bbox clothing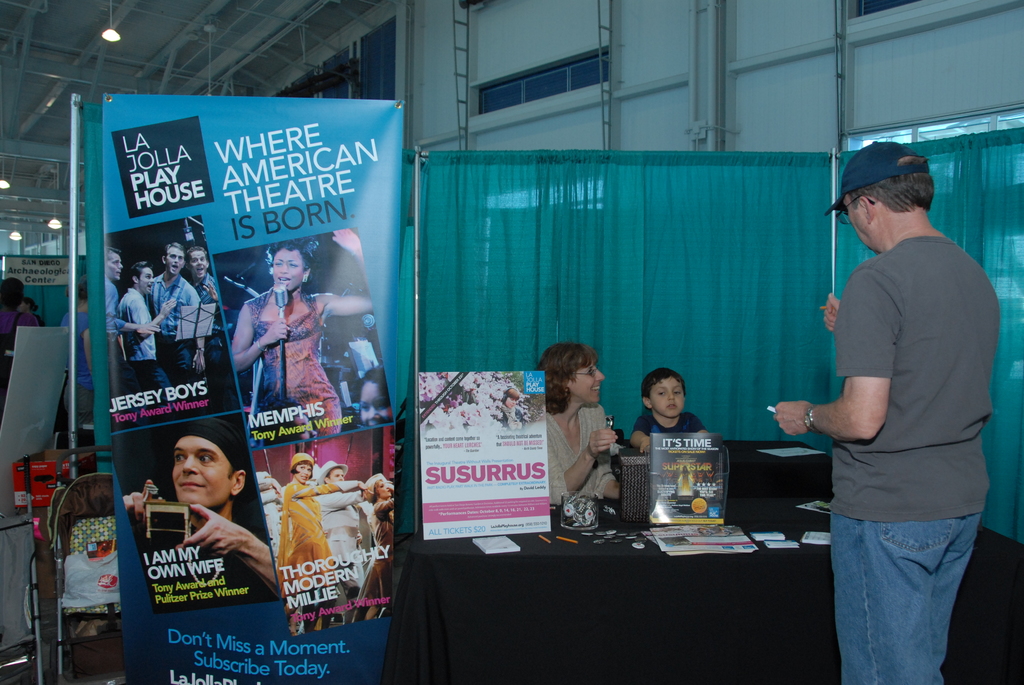
280,468,320,617
